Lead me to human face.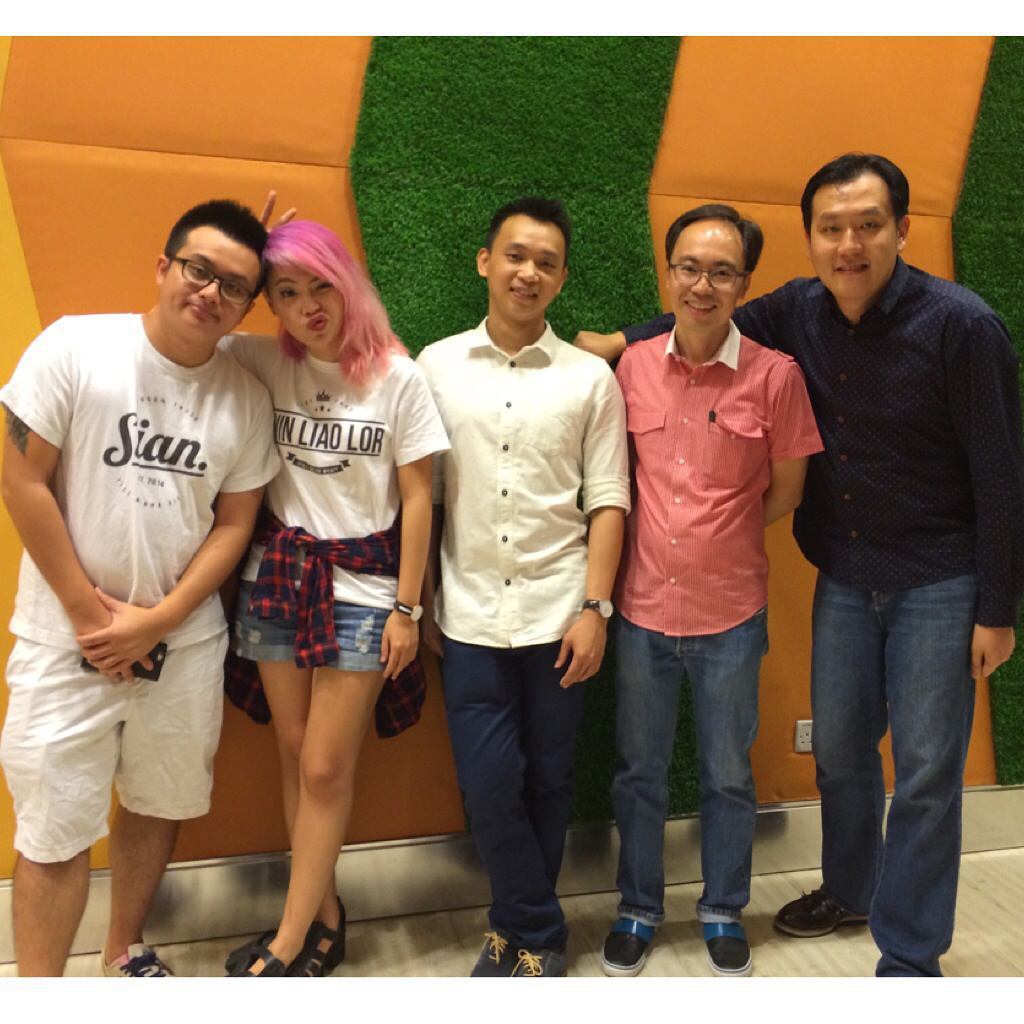
Lead to BBox(157, 222, 264, 343).
